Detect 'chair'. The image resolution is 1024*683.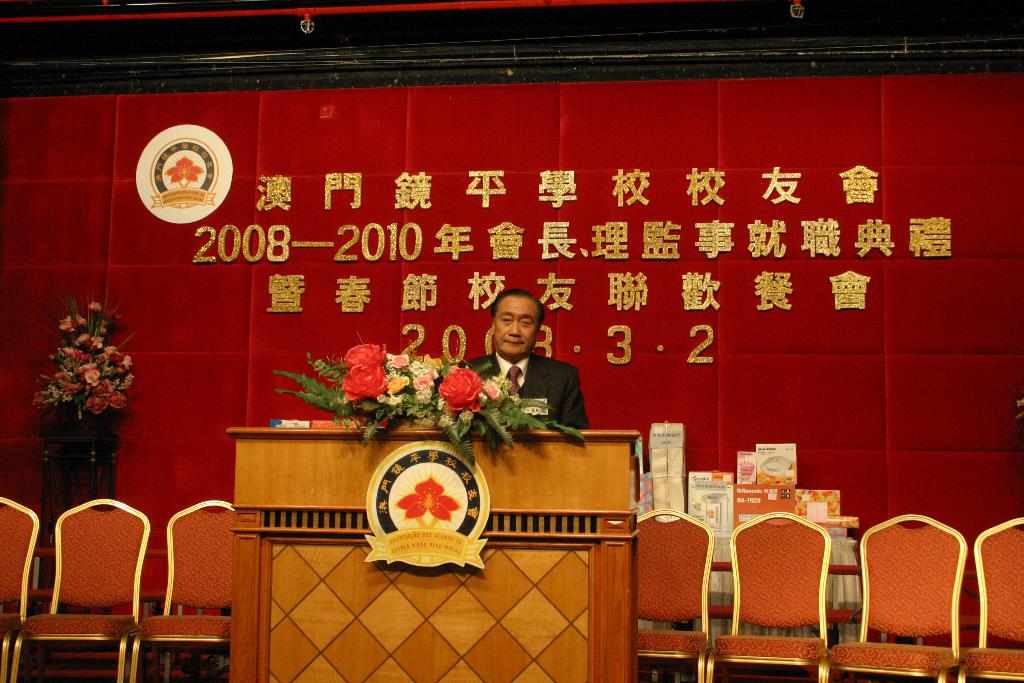
bbox(958, 514, 1023, 682).
